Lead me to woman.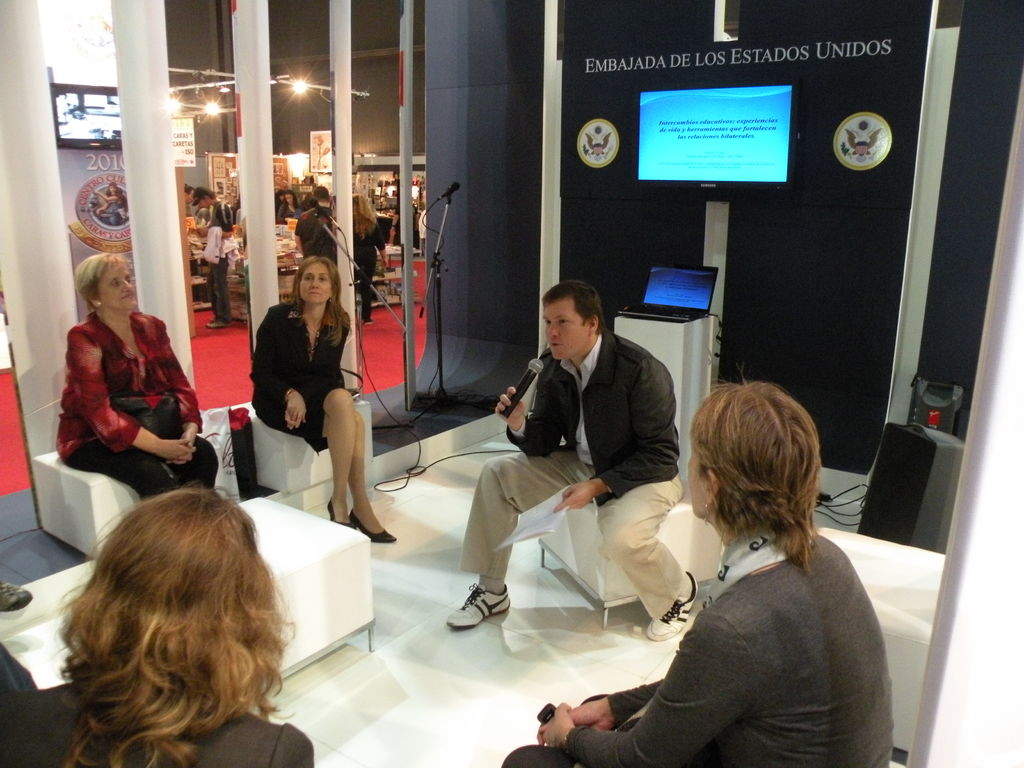
Lead to rect(272, 184, 296, 218).
